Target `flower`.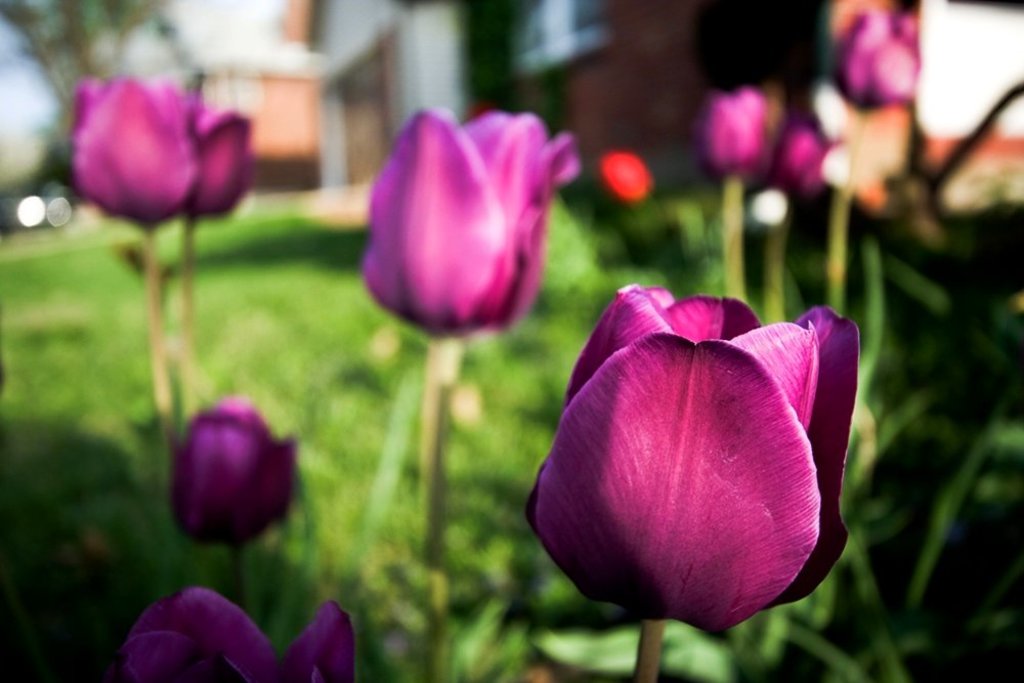
Target region: detection(120, 584, 370, 682).
